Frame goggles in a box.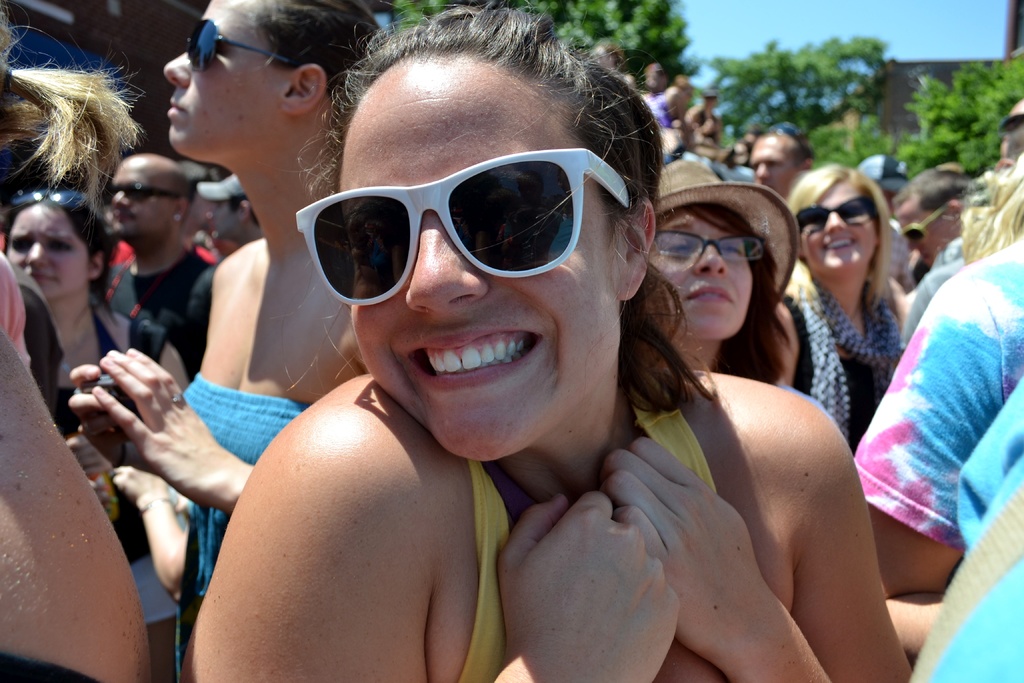
(767, 120, 811, 152).
